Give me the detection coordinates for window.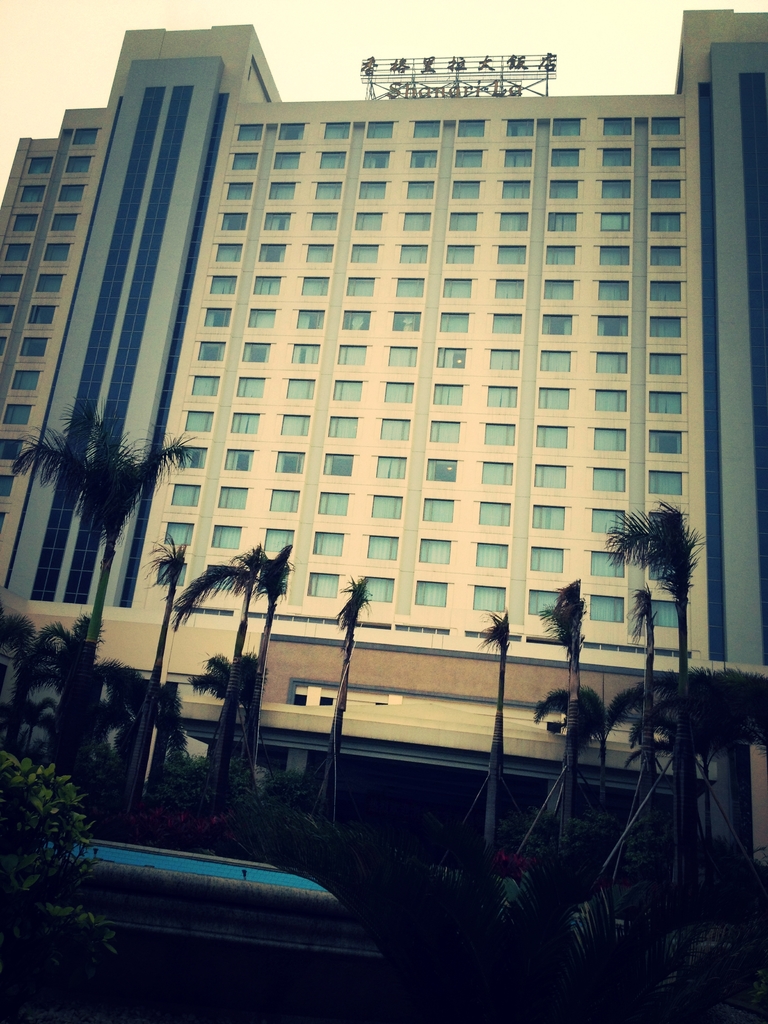
{"left": 317, "top": 147, "right": 350, "bottom": 168}.
